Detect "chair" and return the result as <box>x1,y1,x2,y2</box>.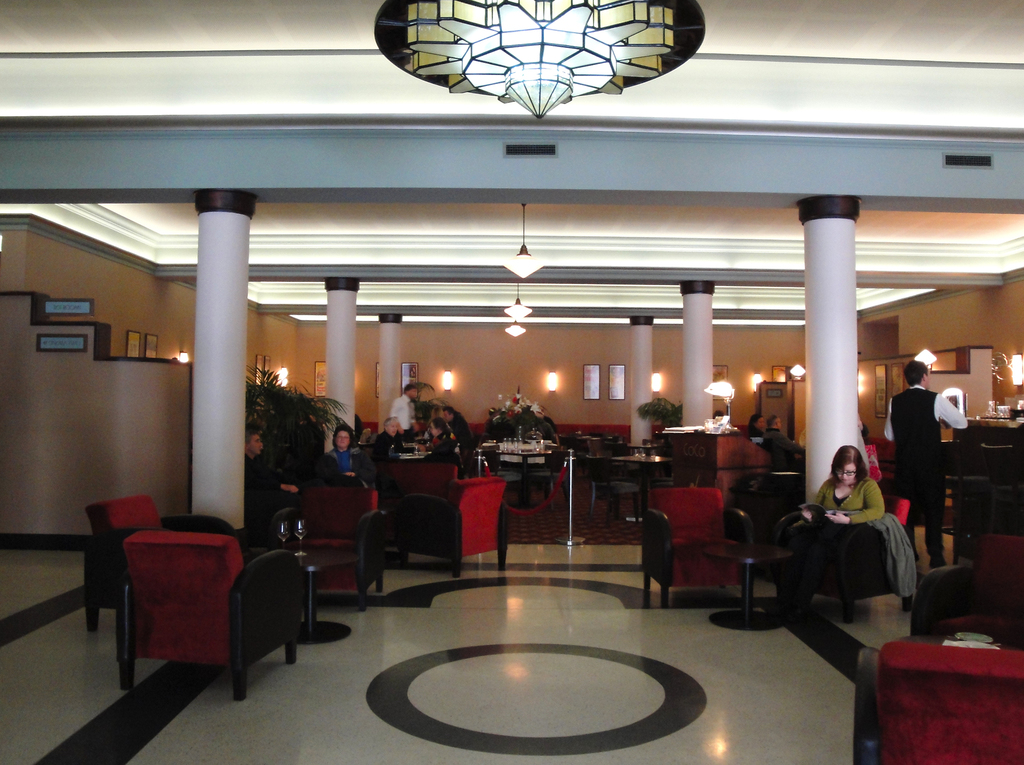
<box>113,529,302,702</box>.
